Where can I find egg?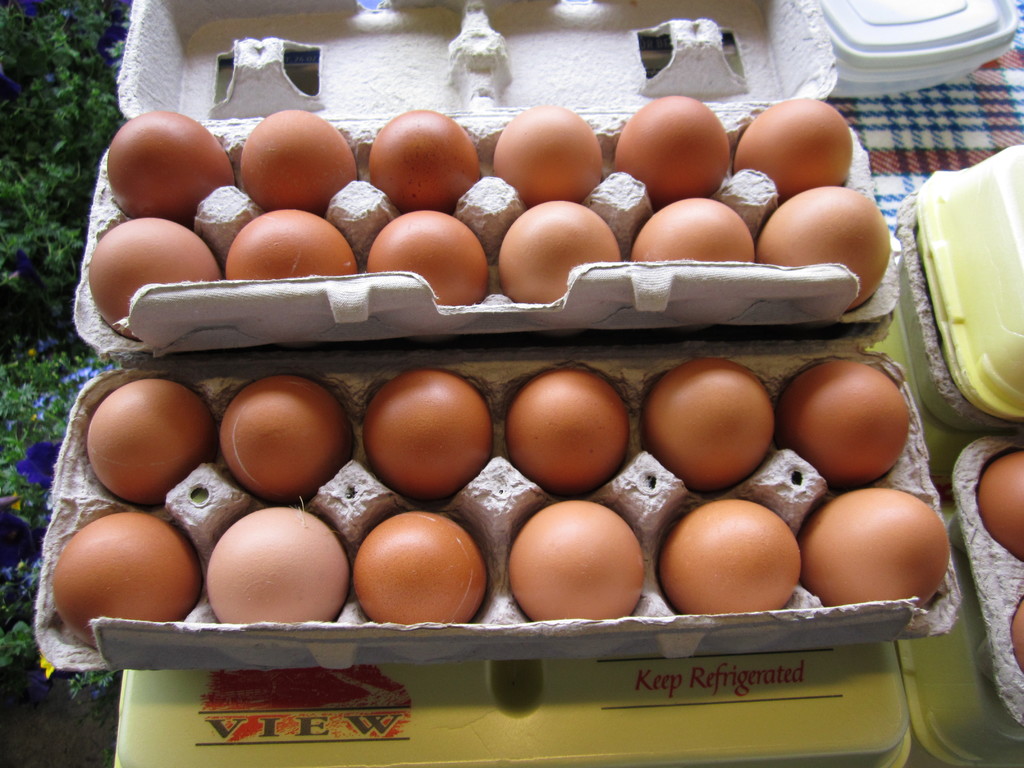
You can find it at 1009,600,1023,671.
